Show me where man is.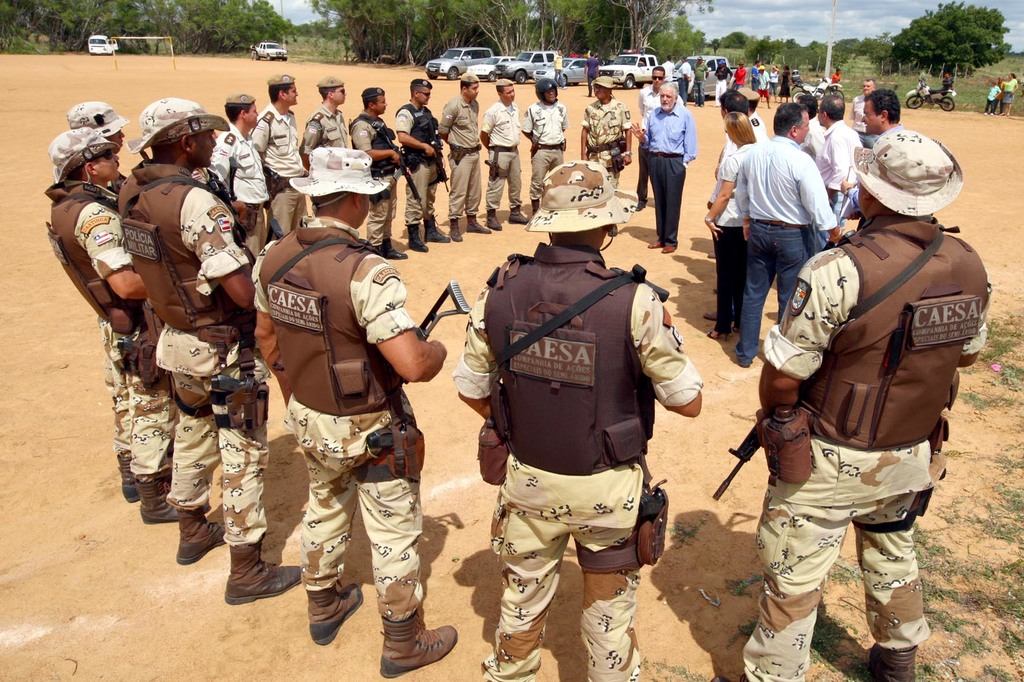
man is at BBox(692, 62, 703, 90).
